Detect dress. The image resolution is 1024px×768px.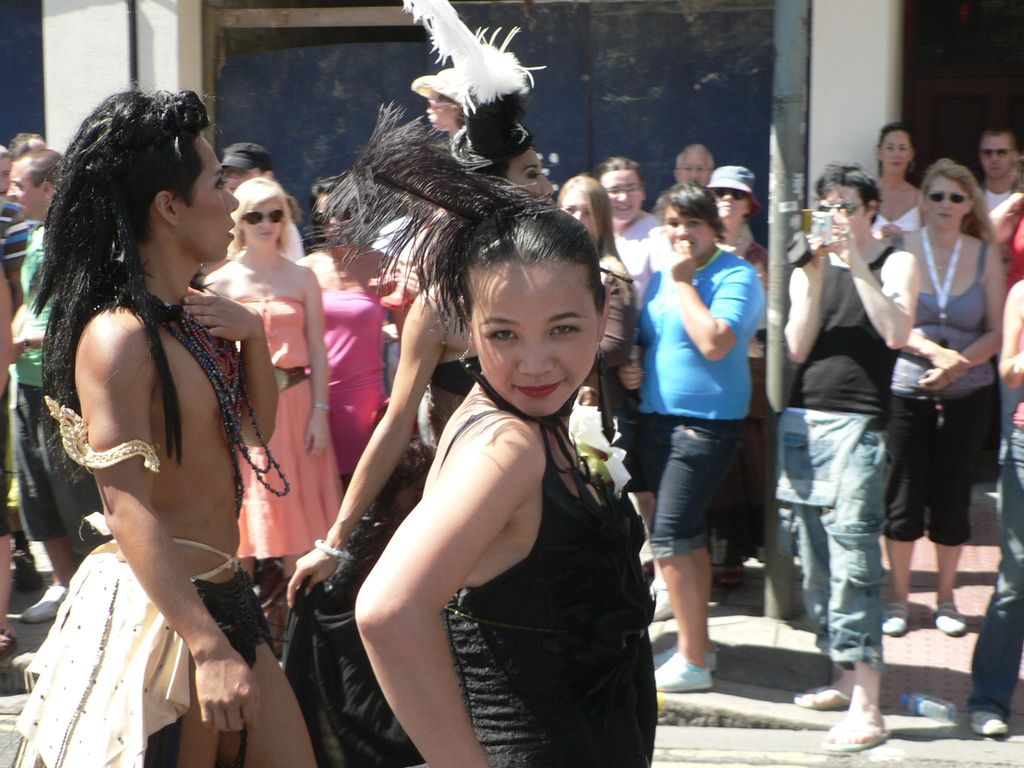
l=220, t=289, r=343, b=554.
